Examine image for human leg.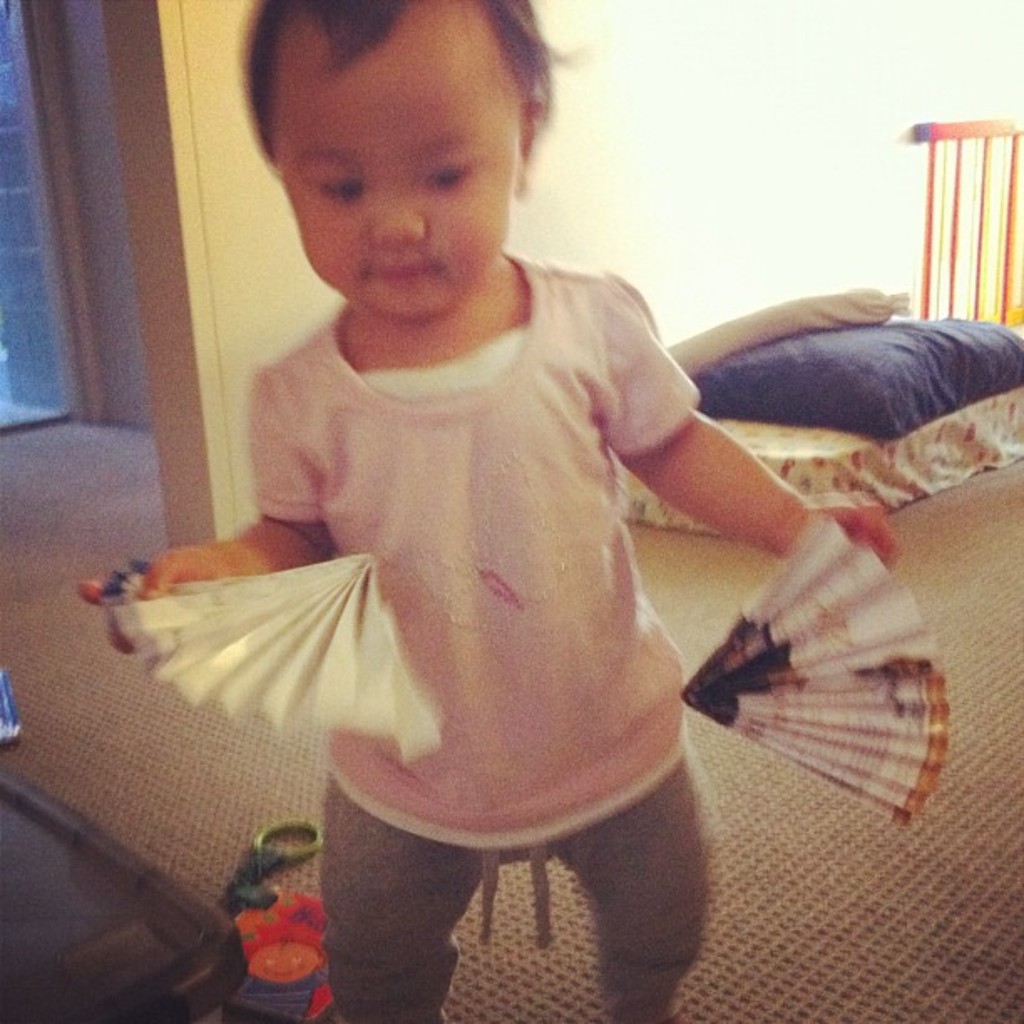
Examination result: select_region(547, 753, 711, 1022).
